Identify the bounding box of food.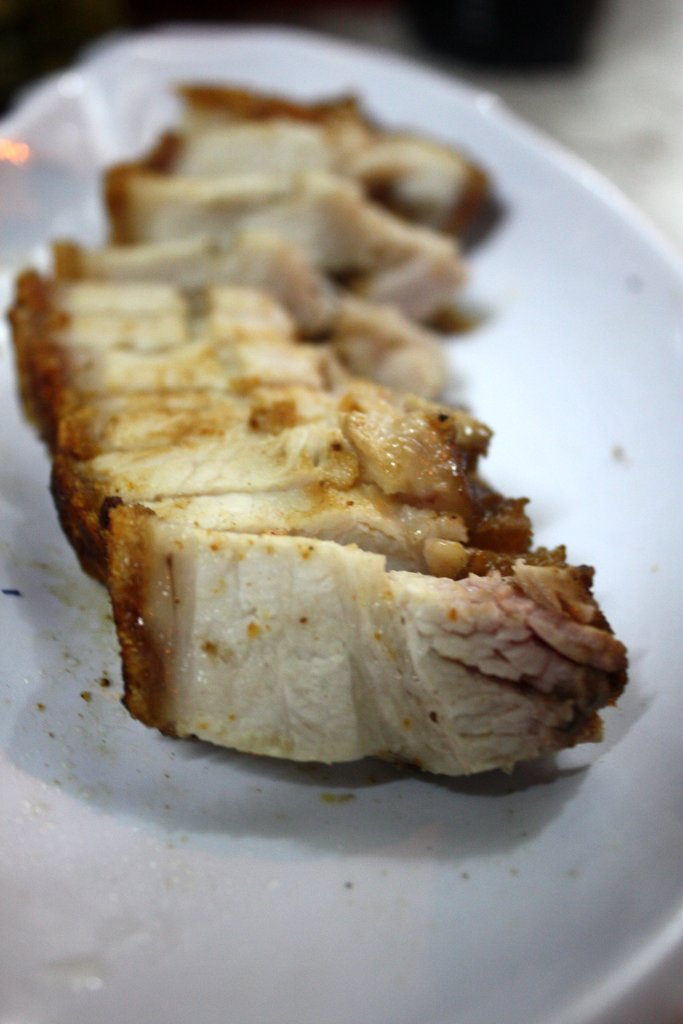
8, 304, 355, 458.
